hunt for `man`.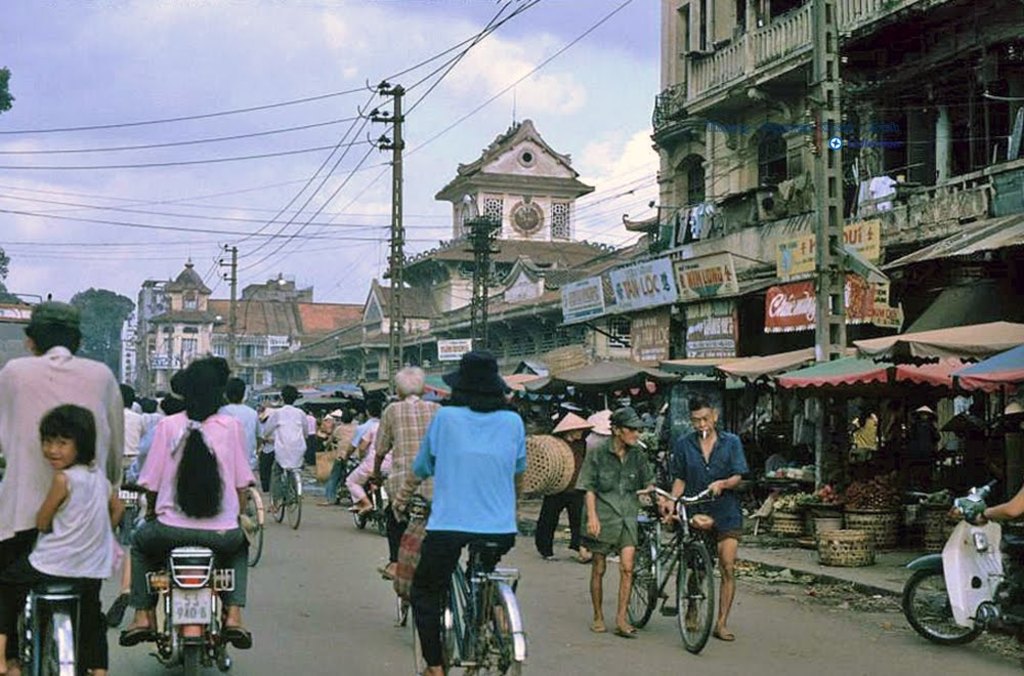
Hunted down at [x1=659, y1=398, x2=749, y2=641].
